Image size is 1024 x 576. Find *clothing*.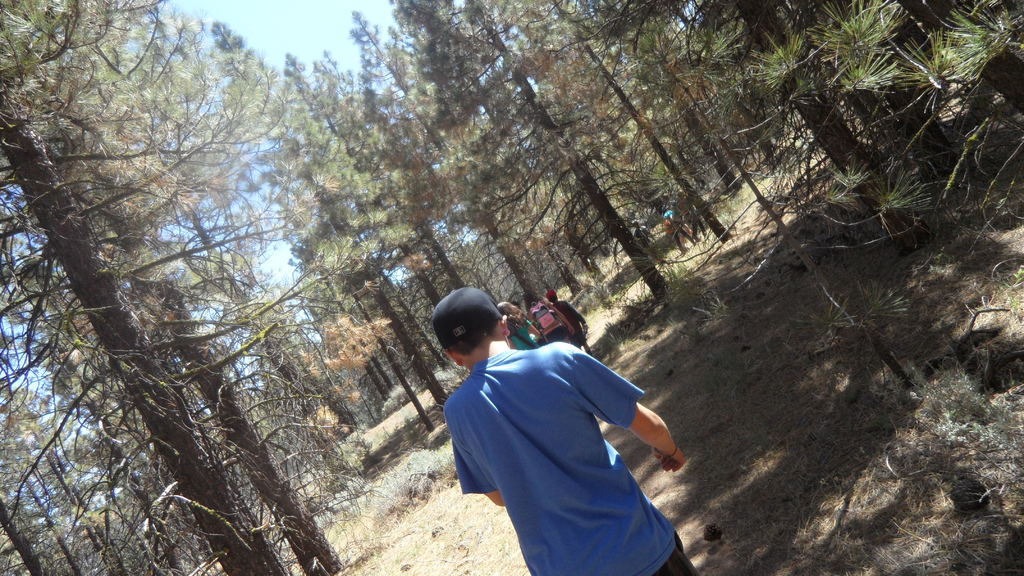
region(442, 350, 700, 575).
